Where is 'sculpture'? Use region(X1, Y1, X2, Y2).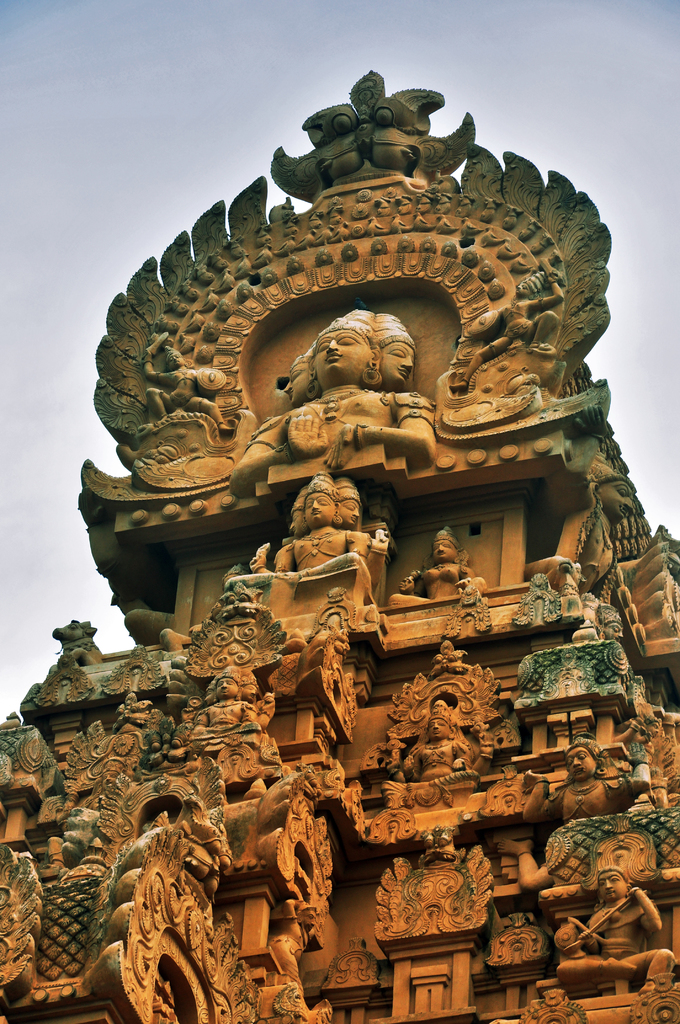
region(182, 661, 266, 743).
